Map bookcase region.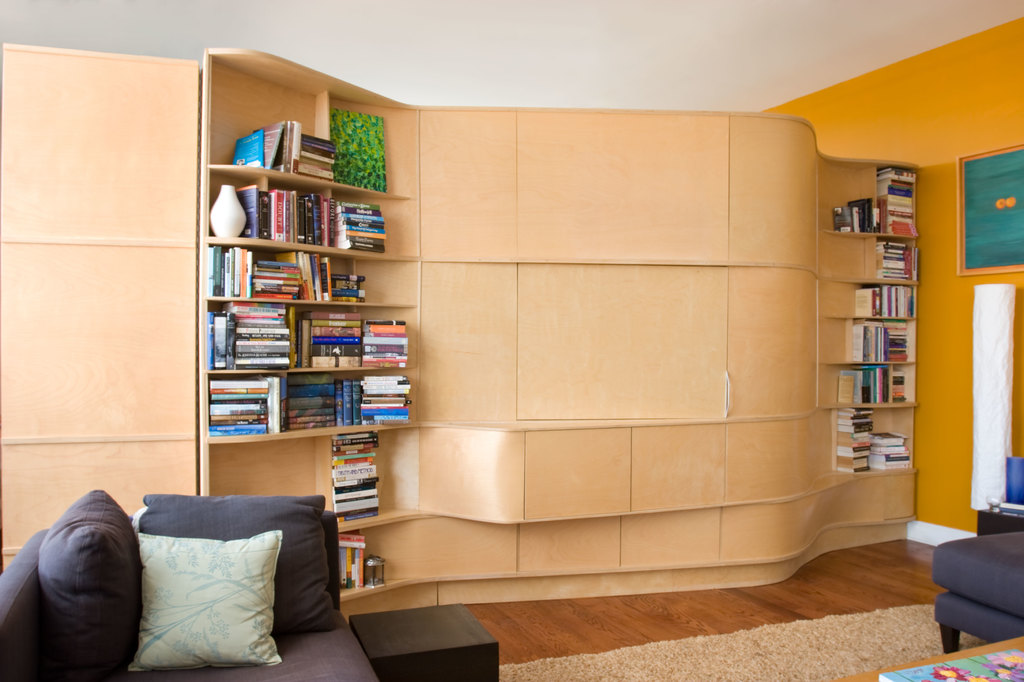
Mapped to x1=823 y1=148 x2=927 y2=478.
